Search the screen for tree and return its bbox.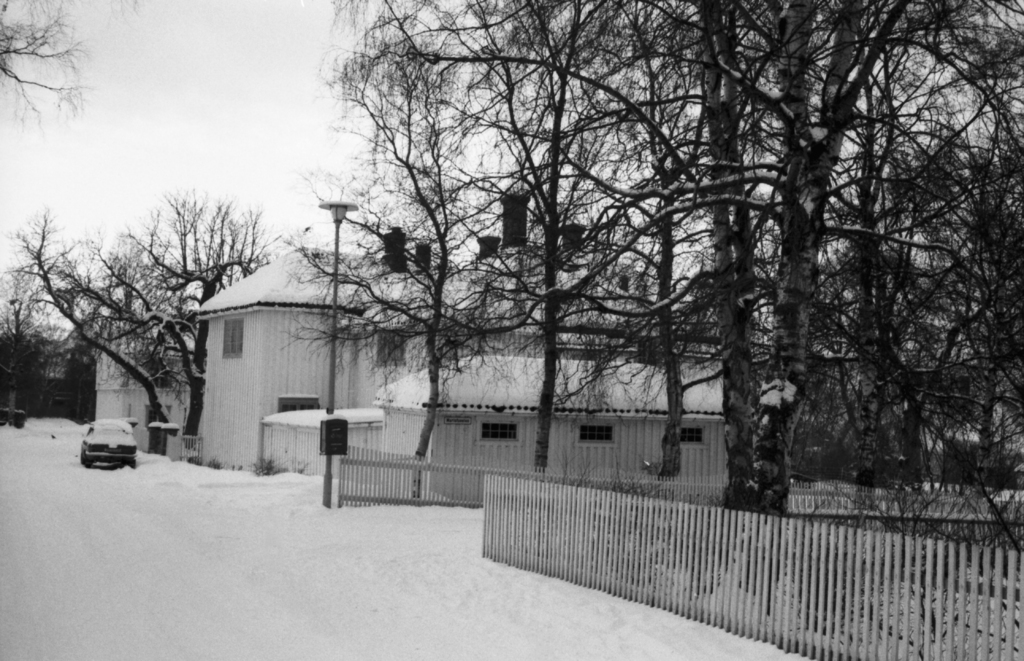
Found: left=0, top=0, right=152, bottom=131.
